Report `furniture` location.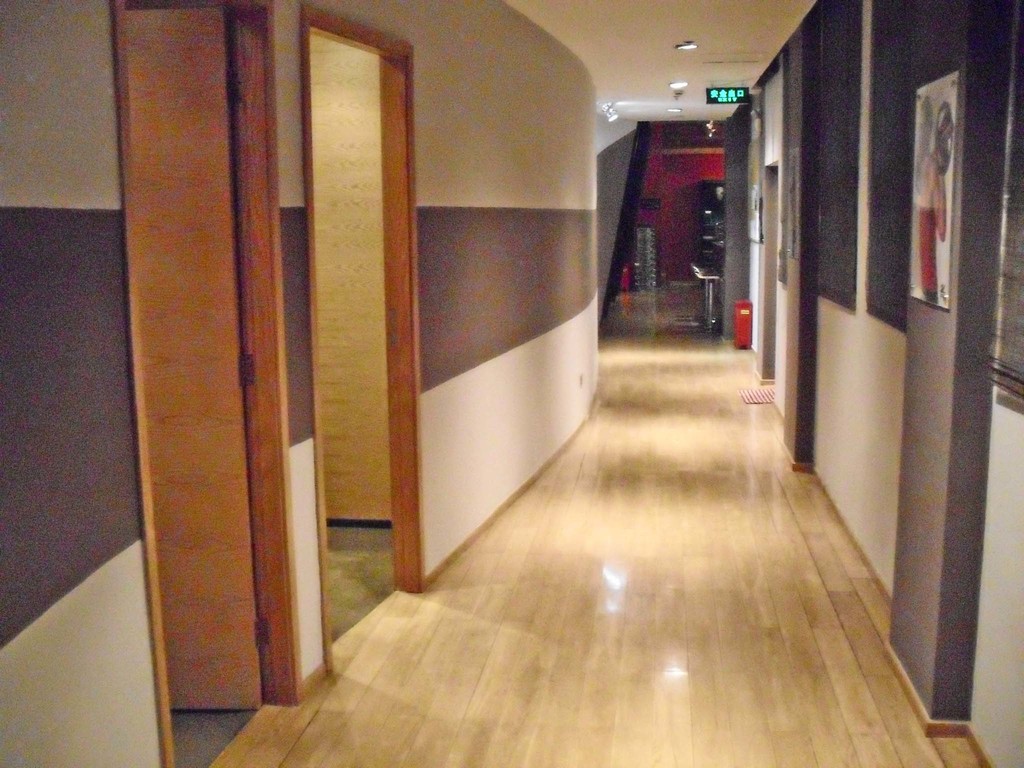
Report: 691:263:718:331.
